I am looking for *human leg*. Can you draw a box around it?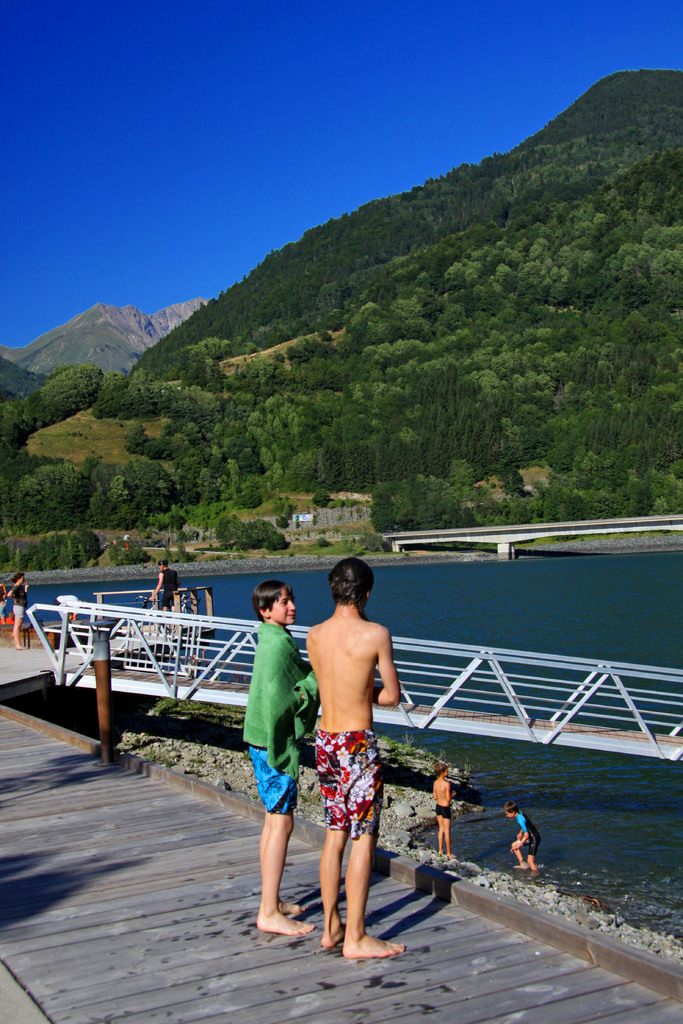
Sure, the bounding box is [left=320, top=744, right=344, bottom=948].
